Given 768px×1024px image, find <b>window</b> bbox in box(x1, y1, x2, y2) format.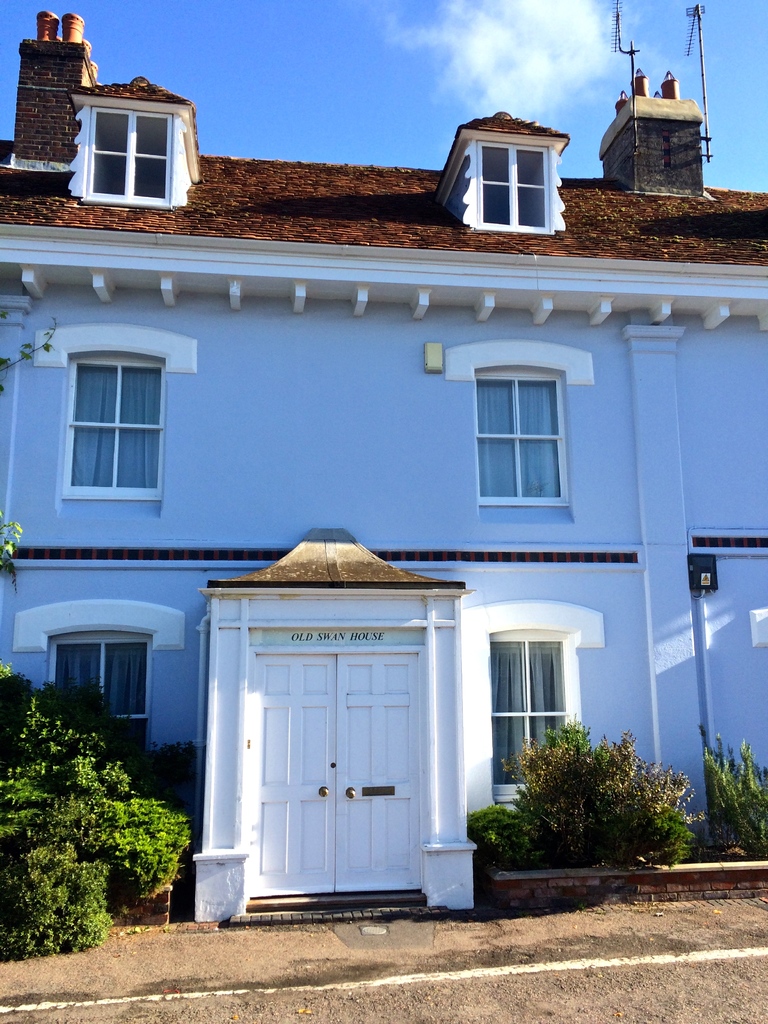
box(446, 132, 575, 243).
